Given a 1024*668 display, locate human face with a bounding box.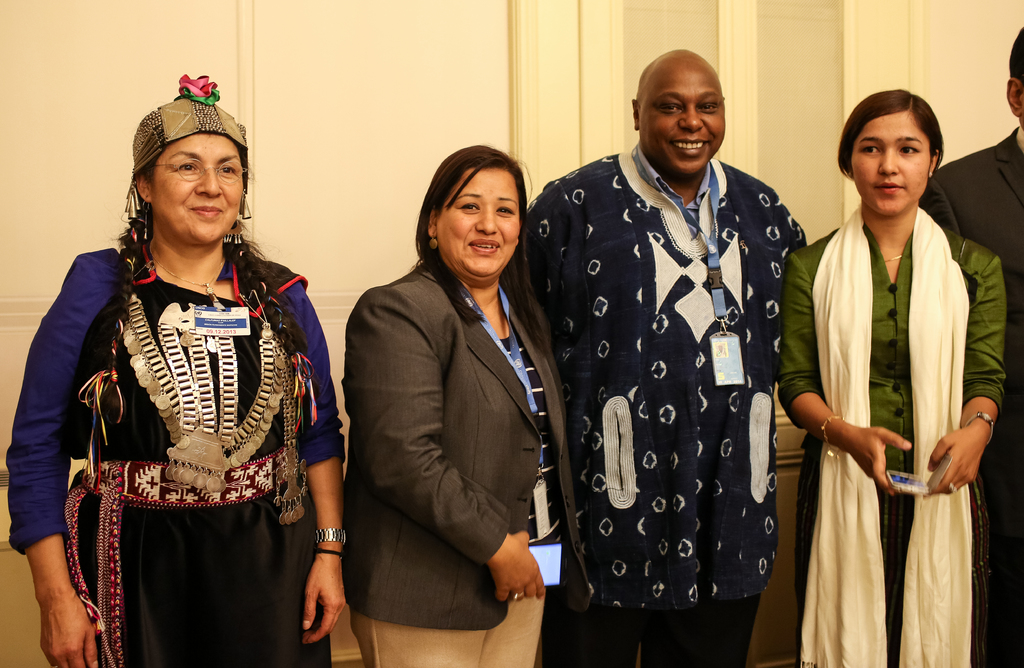
Located: 149:137:241:243.
